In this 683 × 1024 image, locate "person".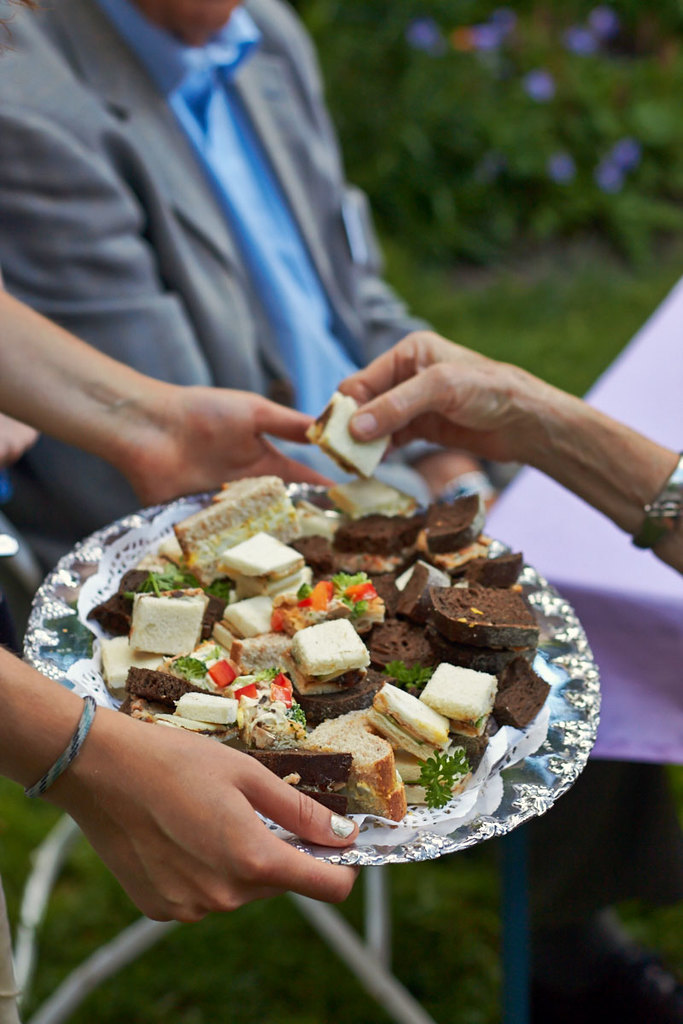
Bounding box: {"x1": 0, "y1": 0, "x2": 682, "y2": 1023}.
